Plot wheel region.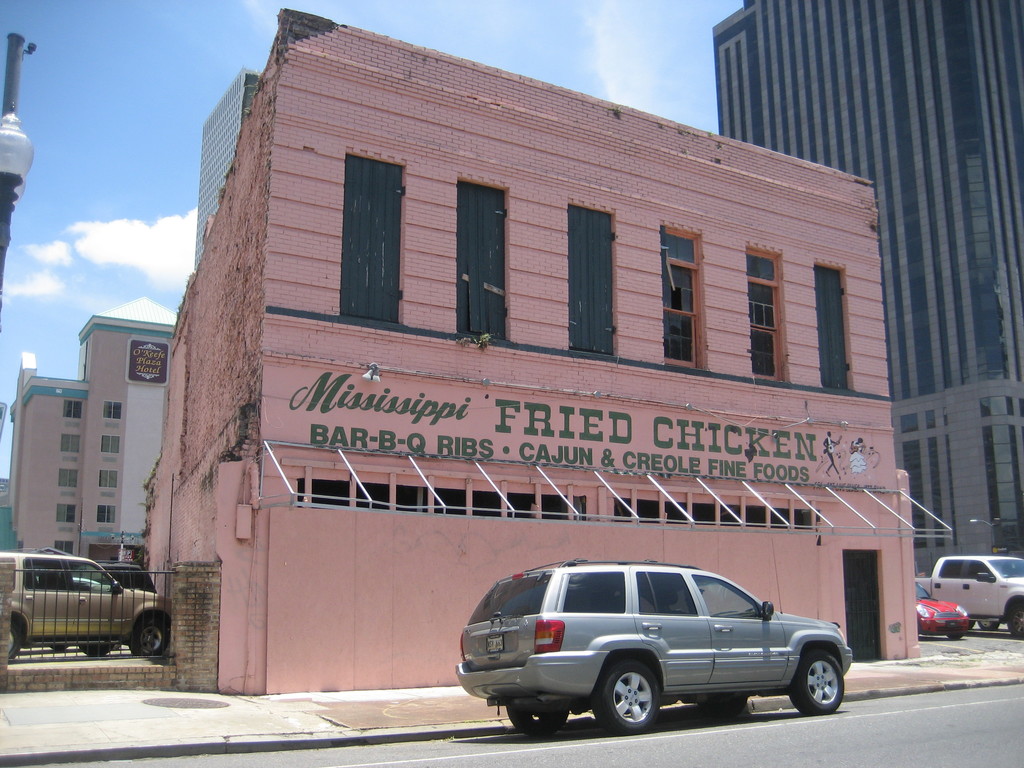
Plotted at <region>787, 648, 844, 716</region>.
